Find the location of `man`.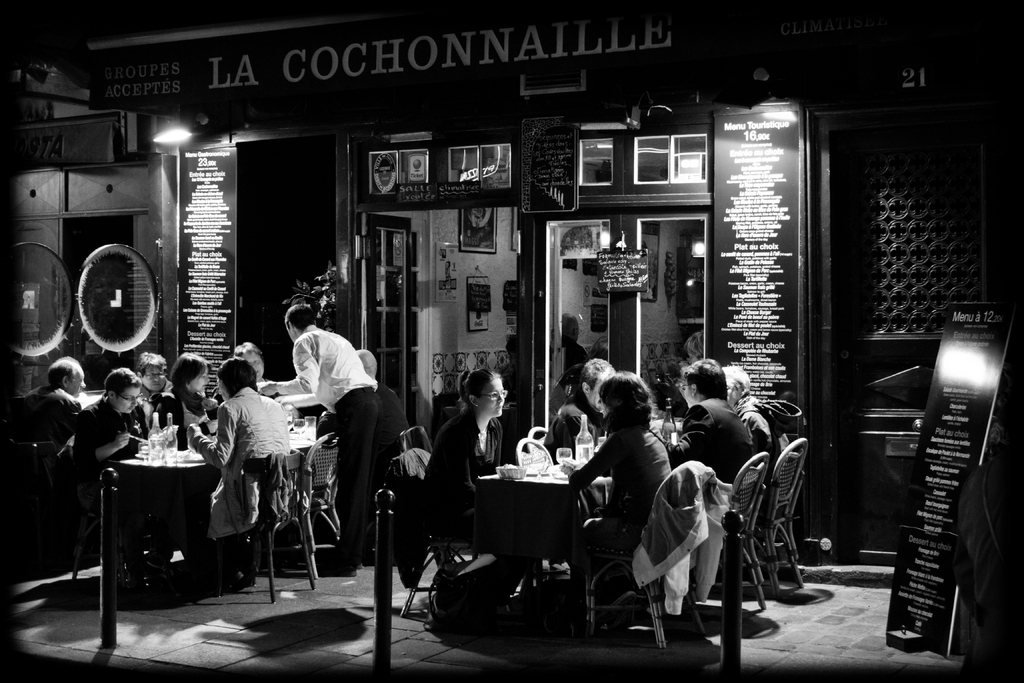
Location: <region>230, 342, 268, 383</region>.
